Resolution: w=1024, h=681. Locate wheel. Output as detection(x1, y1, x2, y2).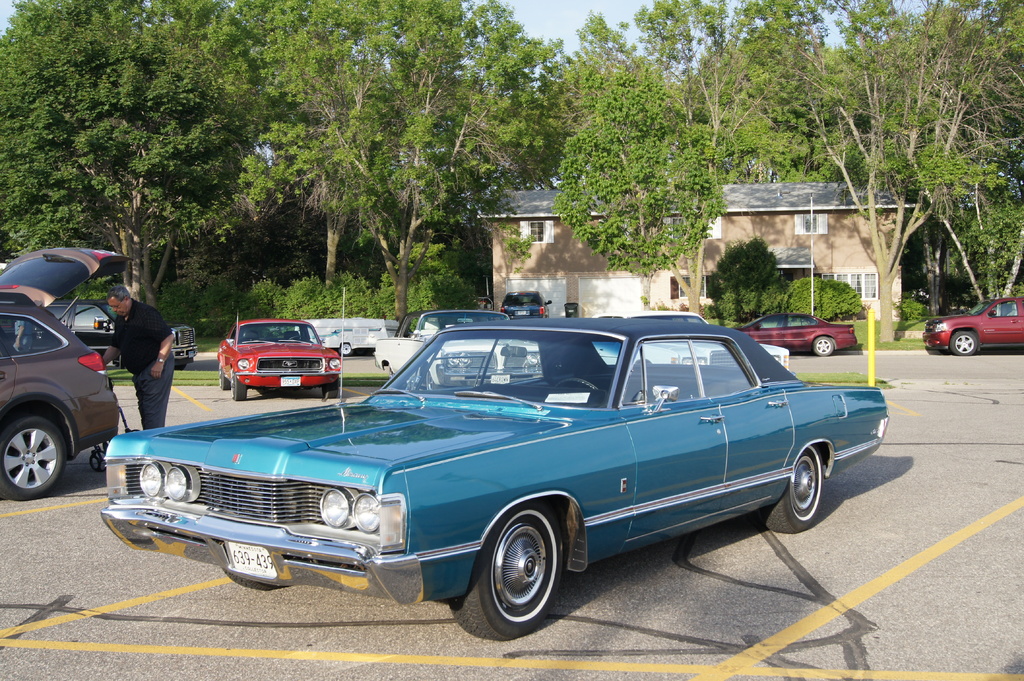
detection(812, 335, 833, 356).
